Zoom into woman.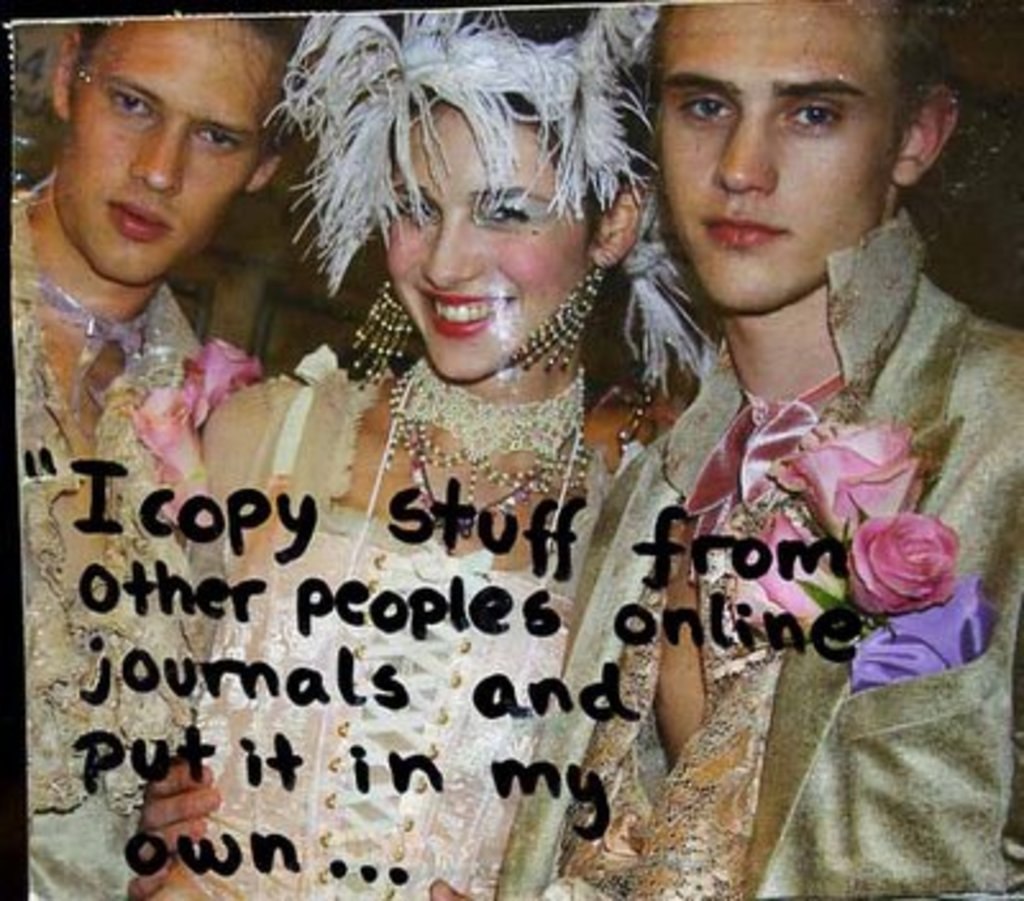
Zoom target: 192 31 822 855.
